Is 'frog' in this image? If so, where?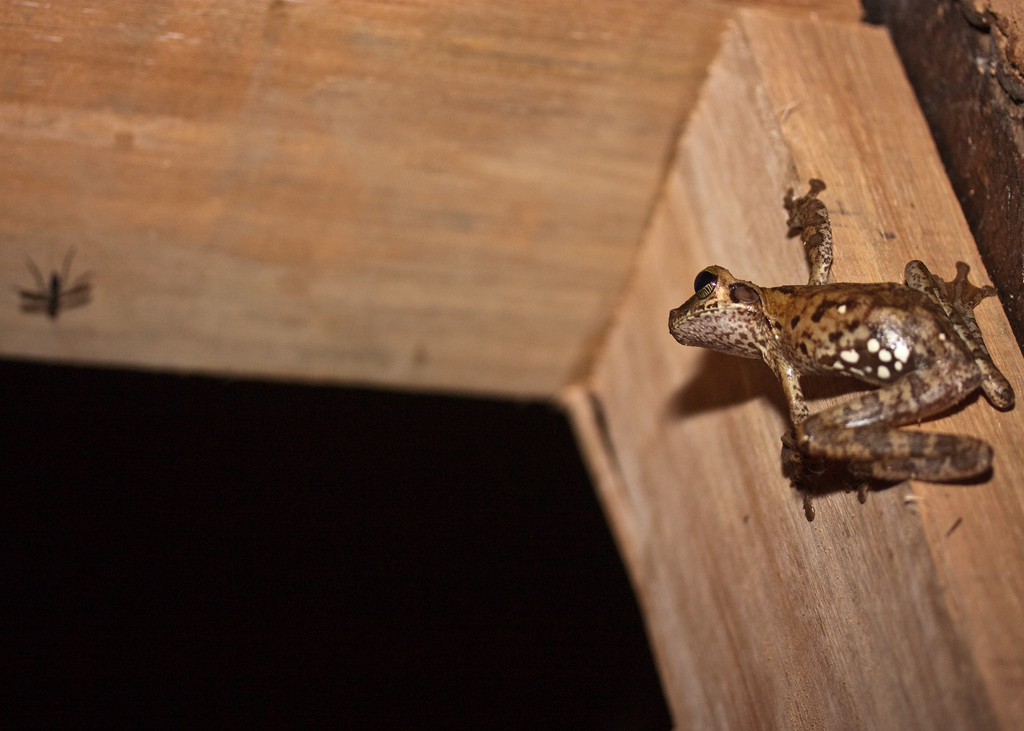
Yes, at BBox(666, 175, 1016, 524).
